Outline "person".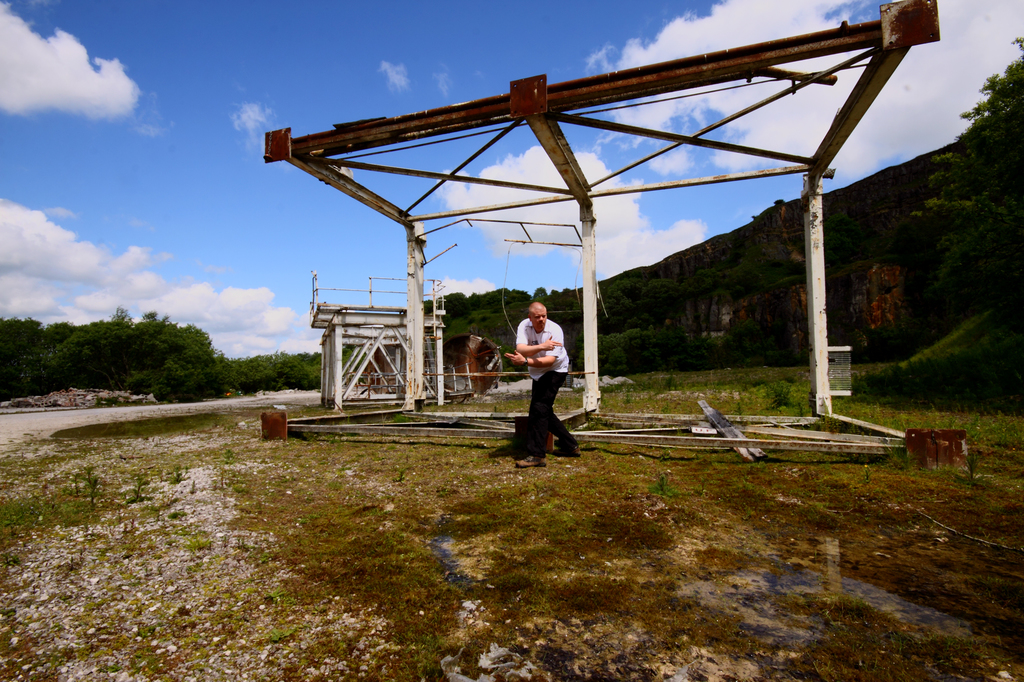
Outline: detection(516, 296, 587, 467).
